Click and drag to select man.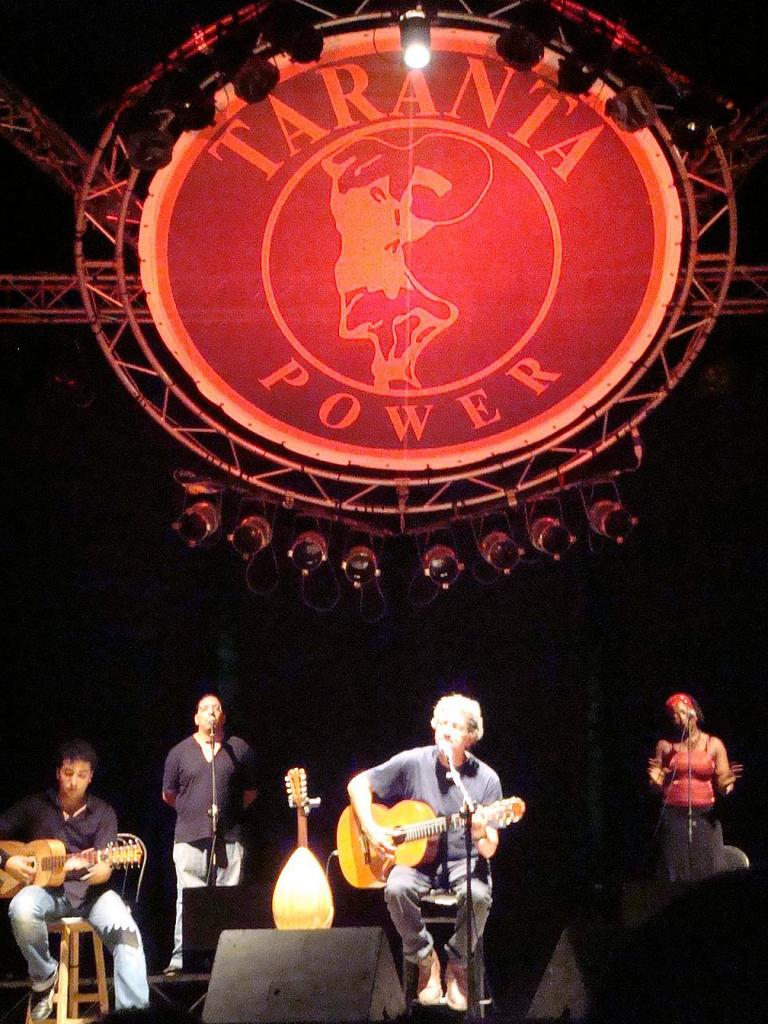
Selection: x1=344, y1=693, x2=501, y2=1010.
